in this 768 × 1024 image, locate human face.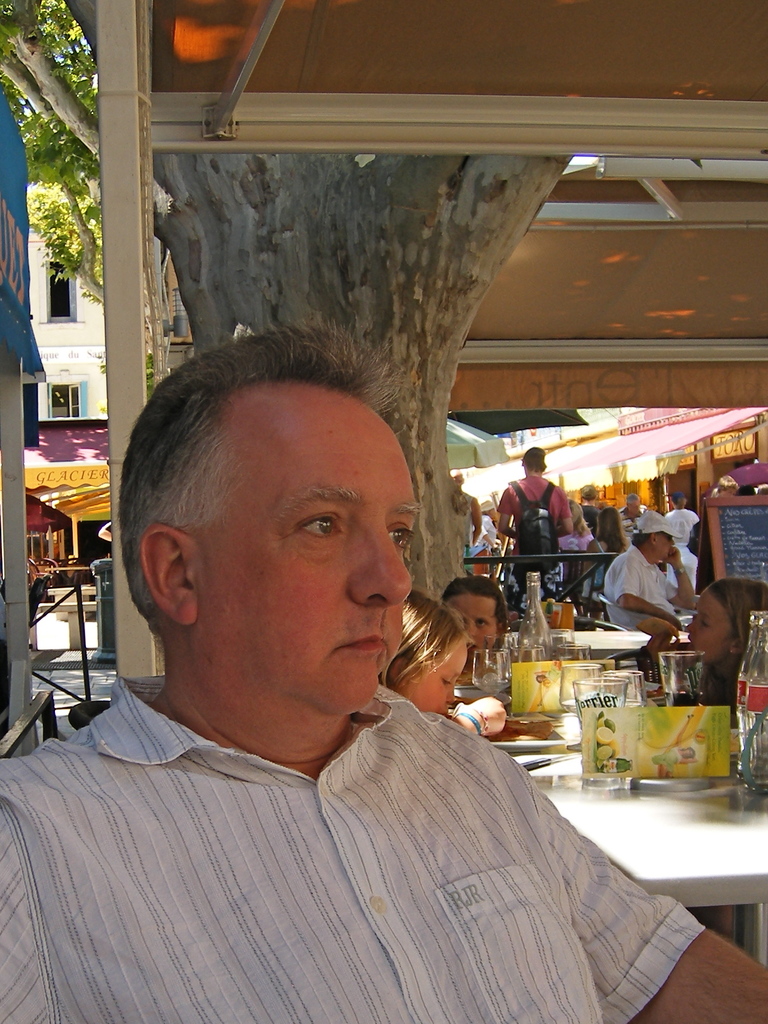
Bounding box: <bbox>685, 589, 742, 657</bbox>.
